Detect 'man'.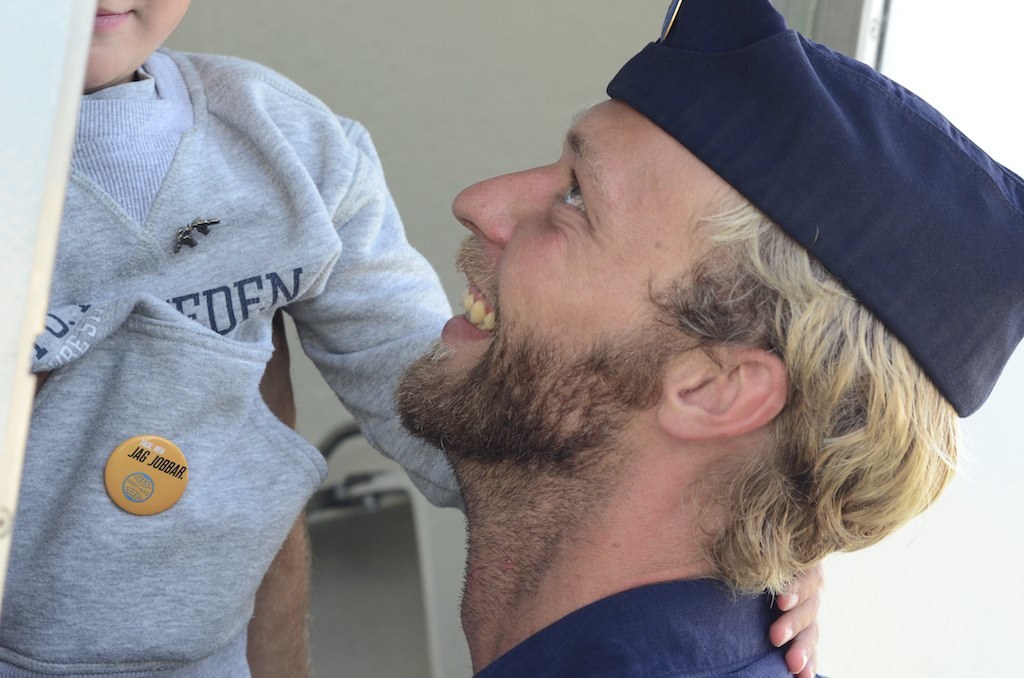
Detected at box(318, 0, 1023, 677).
